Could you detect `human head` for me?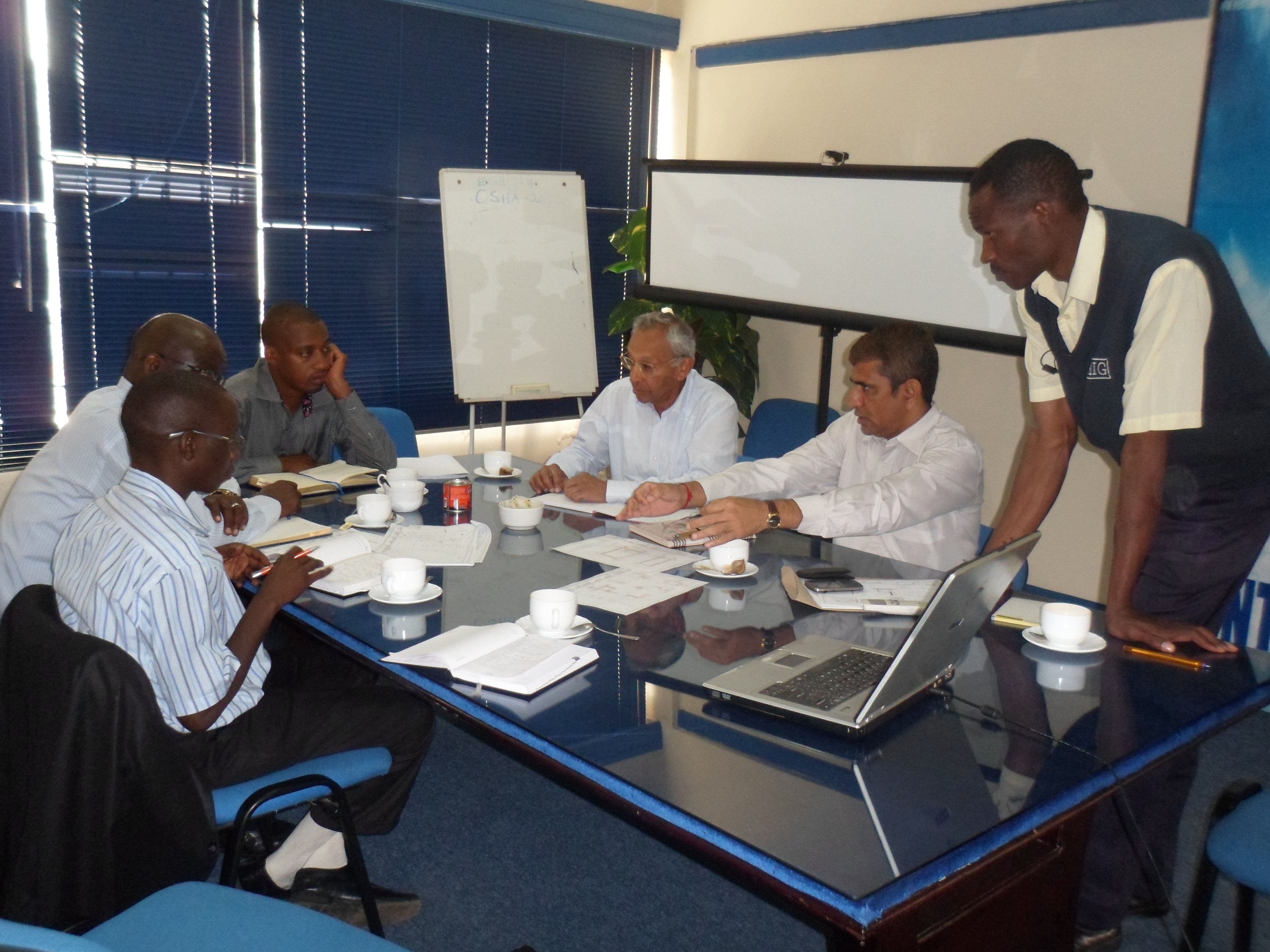
Detection result: 35/108/72/145.
